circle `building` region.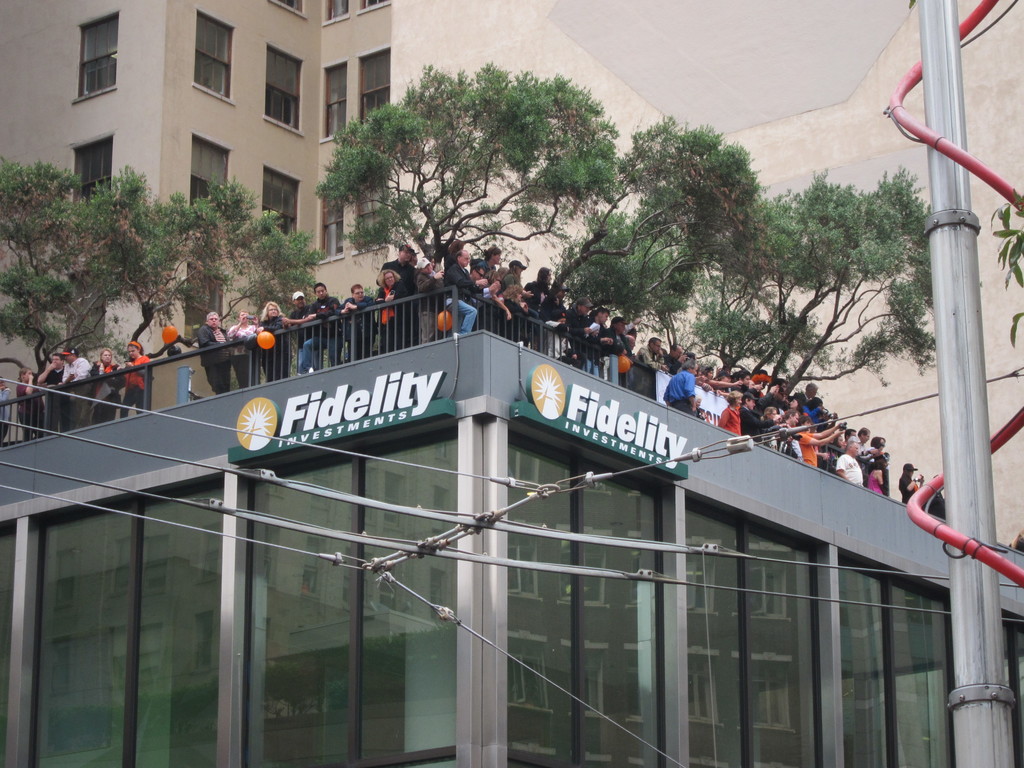
Region: {"x1": 0, "y1": 0, "x2": 1023, "y2": 554}.
